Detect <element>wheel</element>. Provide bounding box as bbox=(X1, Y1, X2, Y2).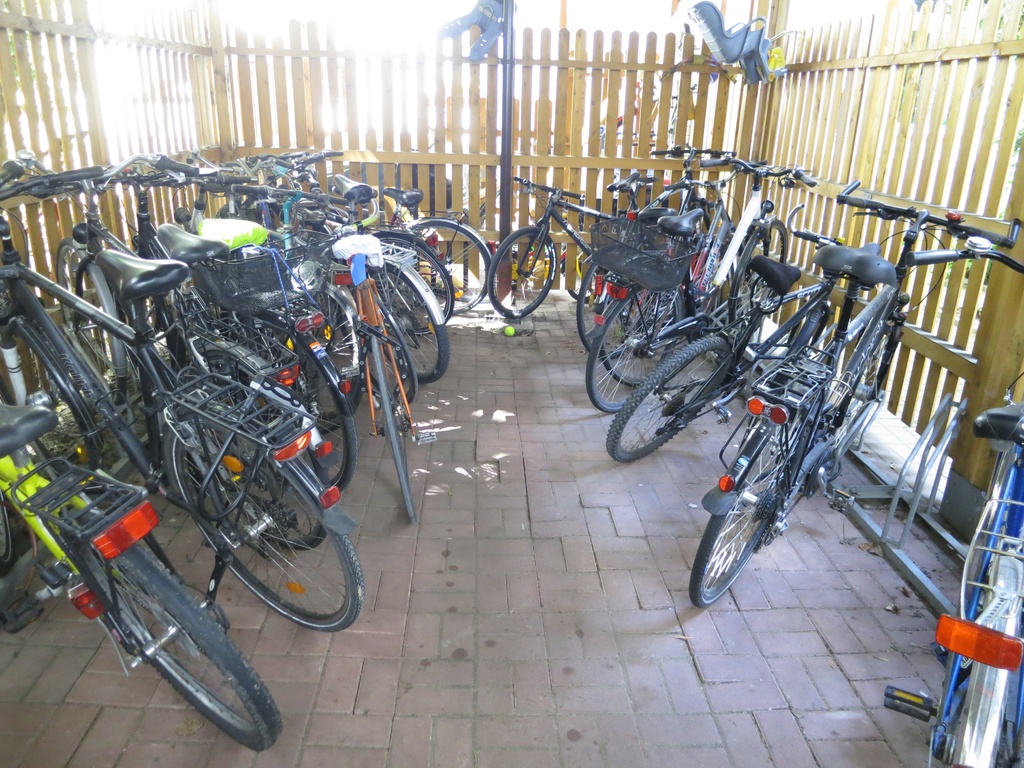
bbox=(72, 513, 245, 734).
